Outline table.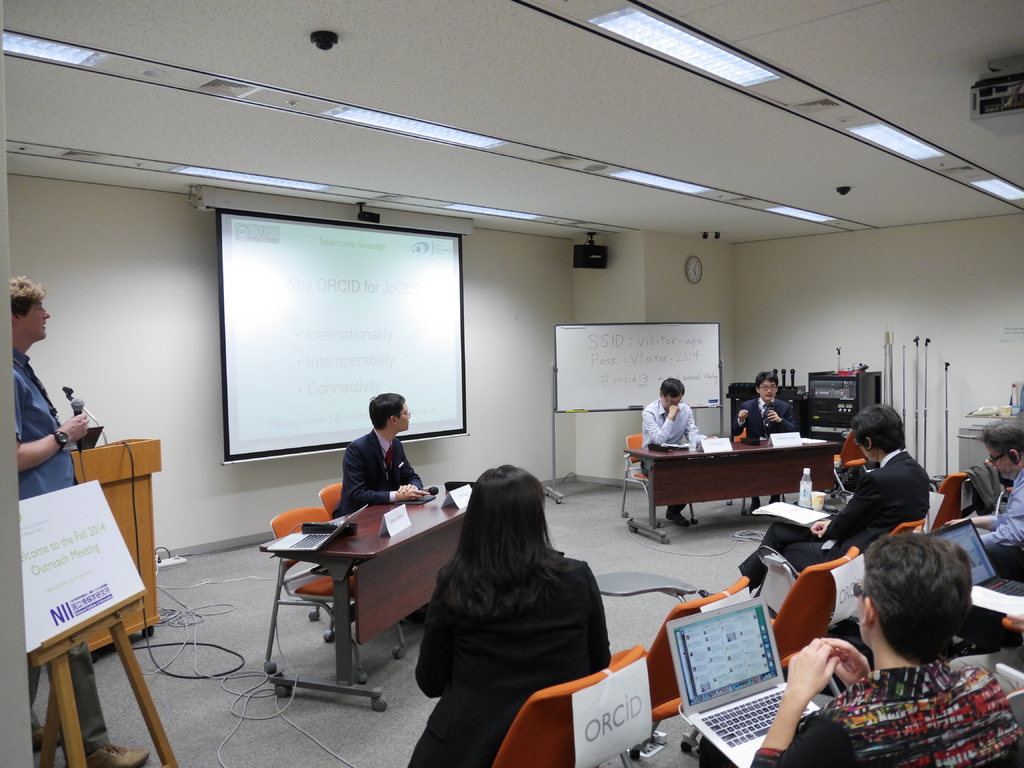
Outline: l=620, t=441, r=844, b=543.
